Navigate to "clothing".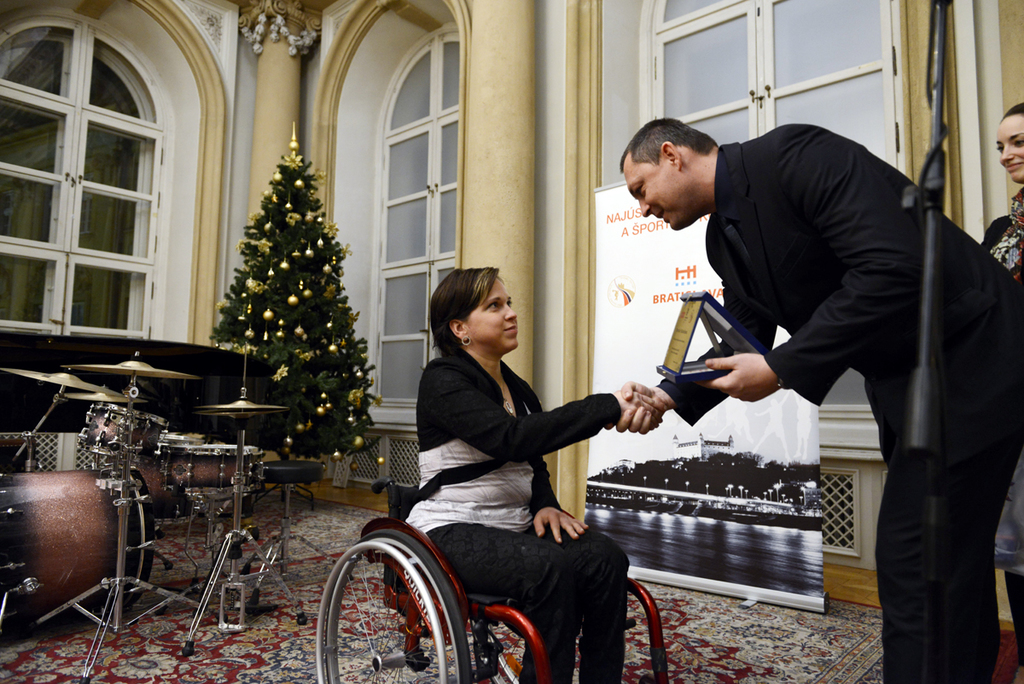
Navigation target: left=655, top=120, right=1023, bottom=683.
